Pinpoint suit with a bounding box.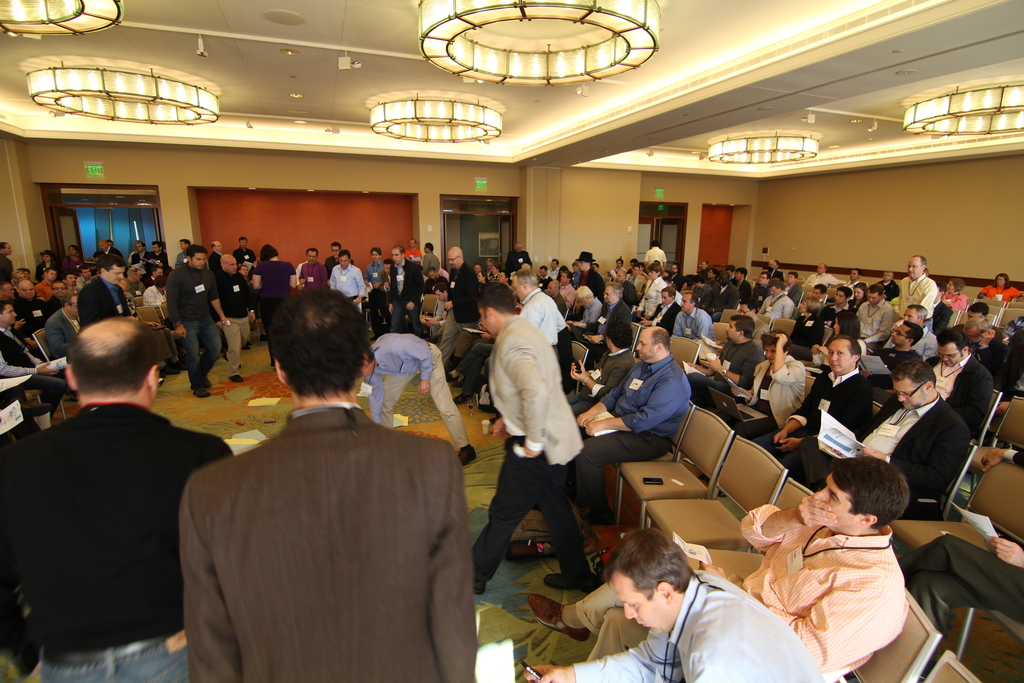
bbox(934, 300, 956, 336).
